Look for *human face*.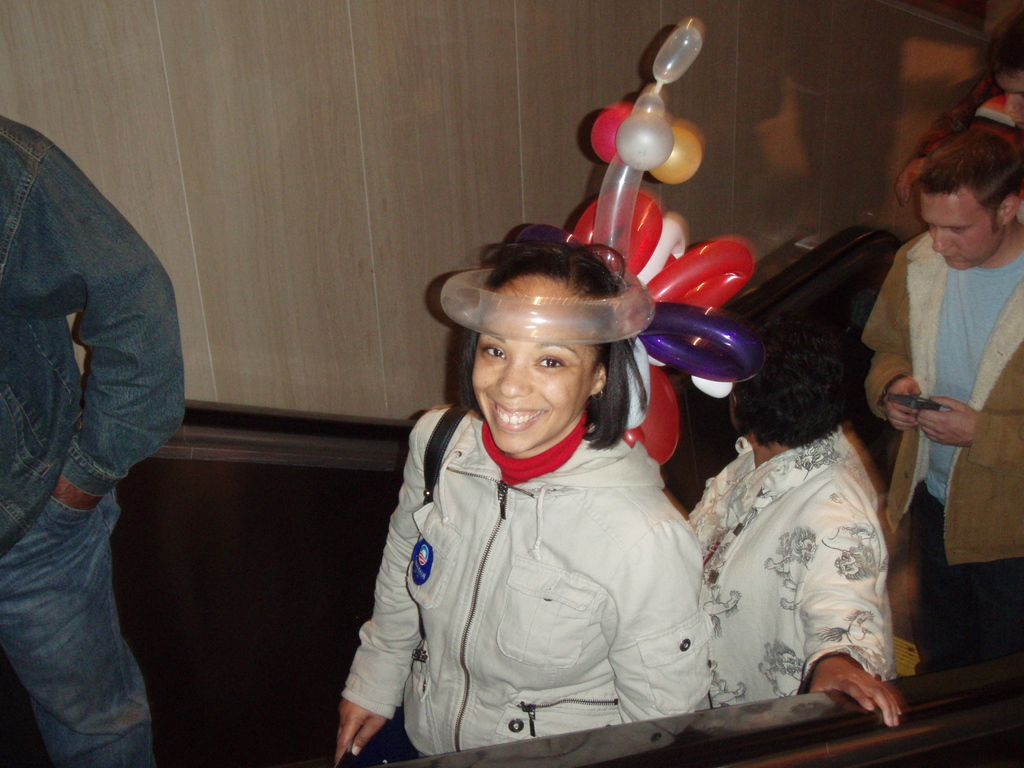
Found: (474,275,595,449).
